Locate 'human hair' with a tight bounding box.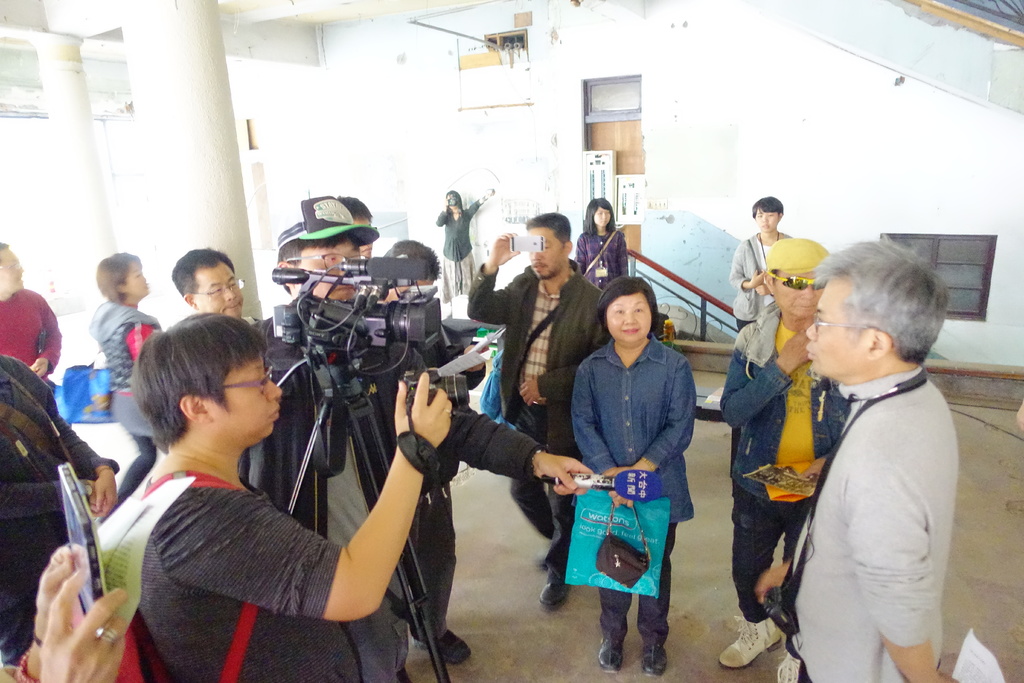
[749,197,783,215].
